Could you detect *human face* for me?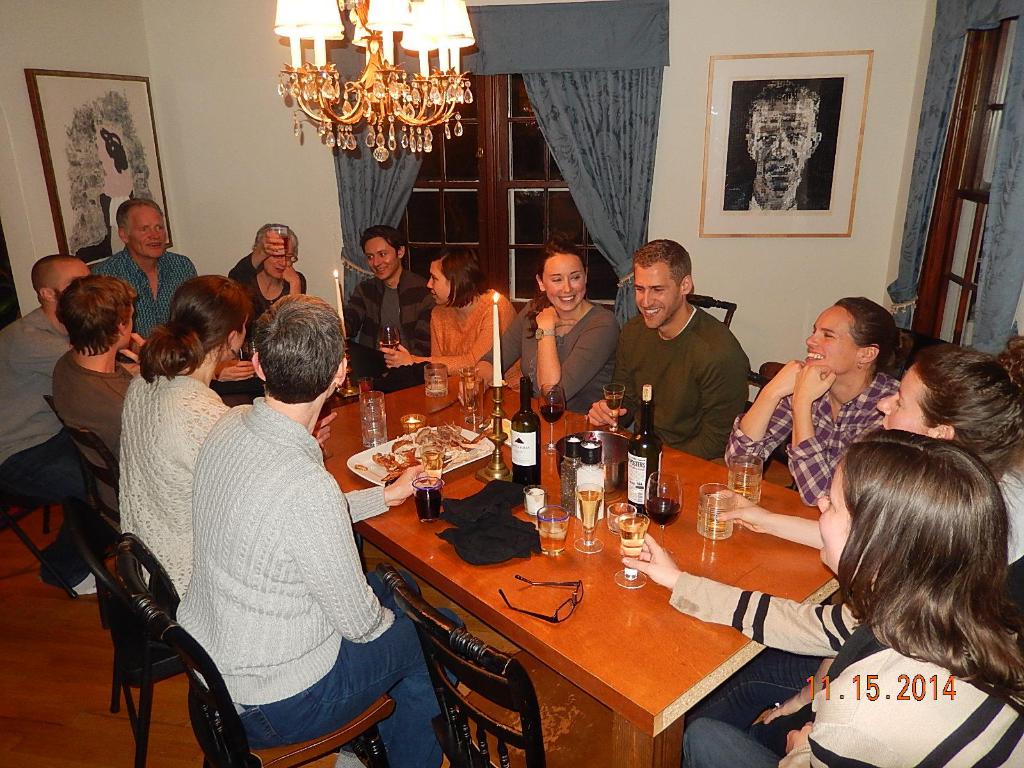
Detection result: <bbox>120, 305, 136, 346</bbox>.
